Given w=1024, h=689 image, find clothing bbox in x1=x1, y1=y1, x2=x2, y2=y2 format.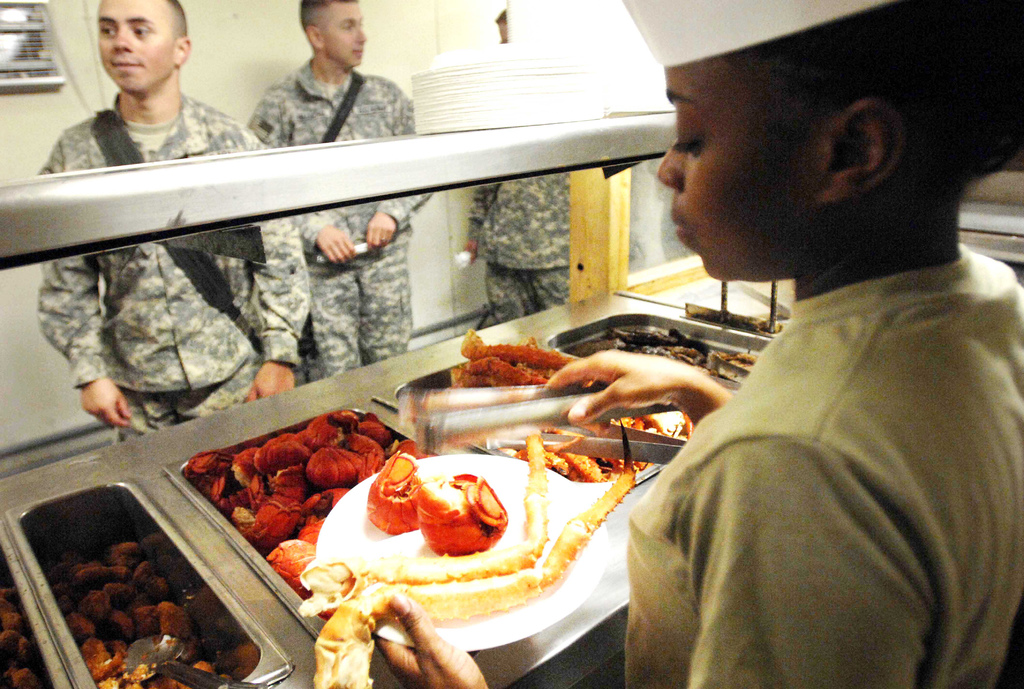
x1=24, y1=87, x2=319, y2=456.
